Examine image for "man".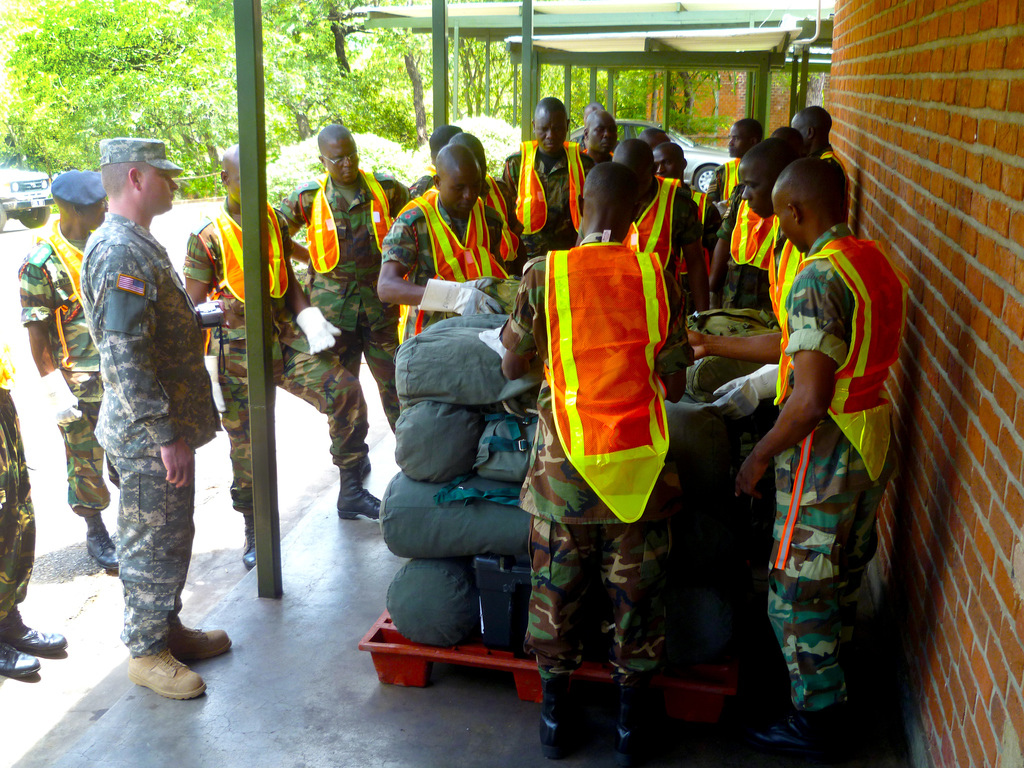
Examination result: locate(376, 142, 517, 342).
